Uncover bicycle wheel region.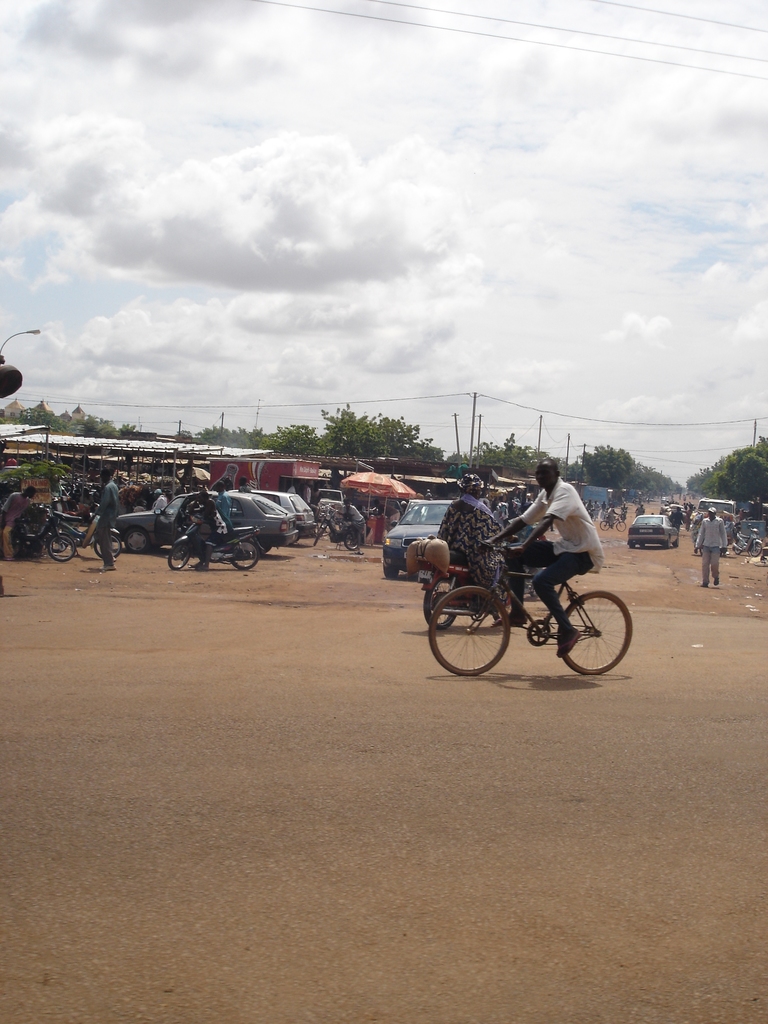
Uncovered: [x1=554, y1=593, x2=634, y2=680].
